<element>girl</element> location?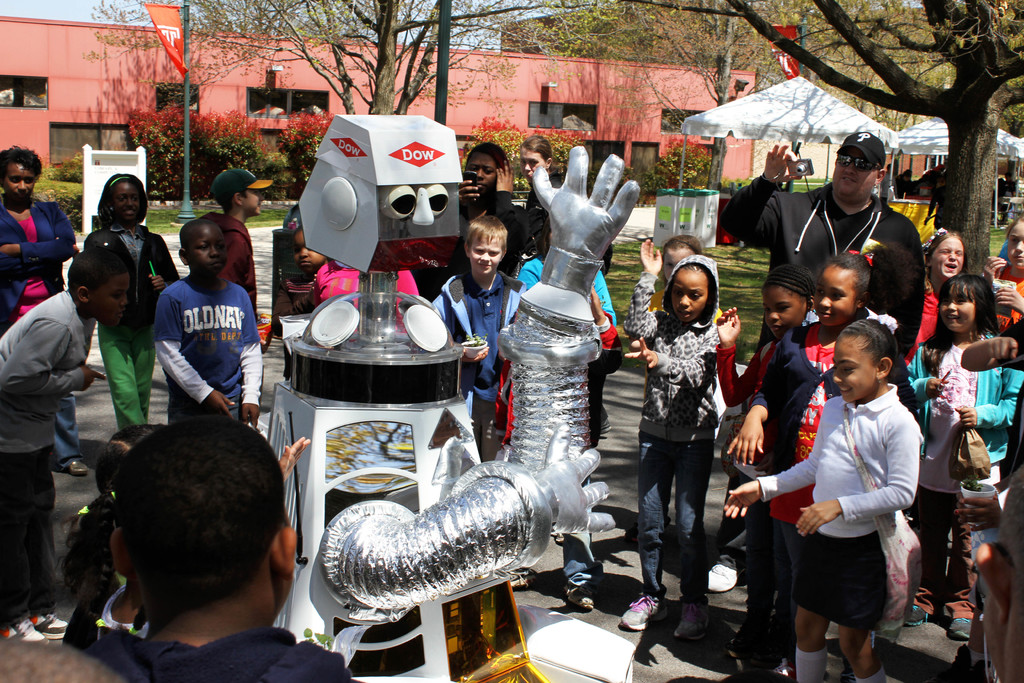
(725, 245, 918, 682)
